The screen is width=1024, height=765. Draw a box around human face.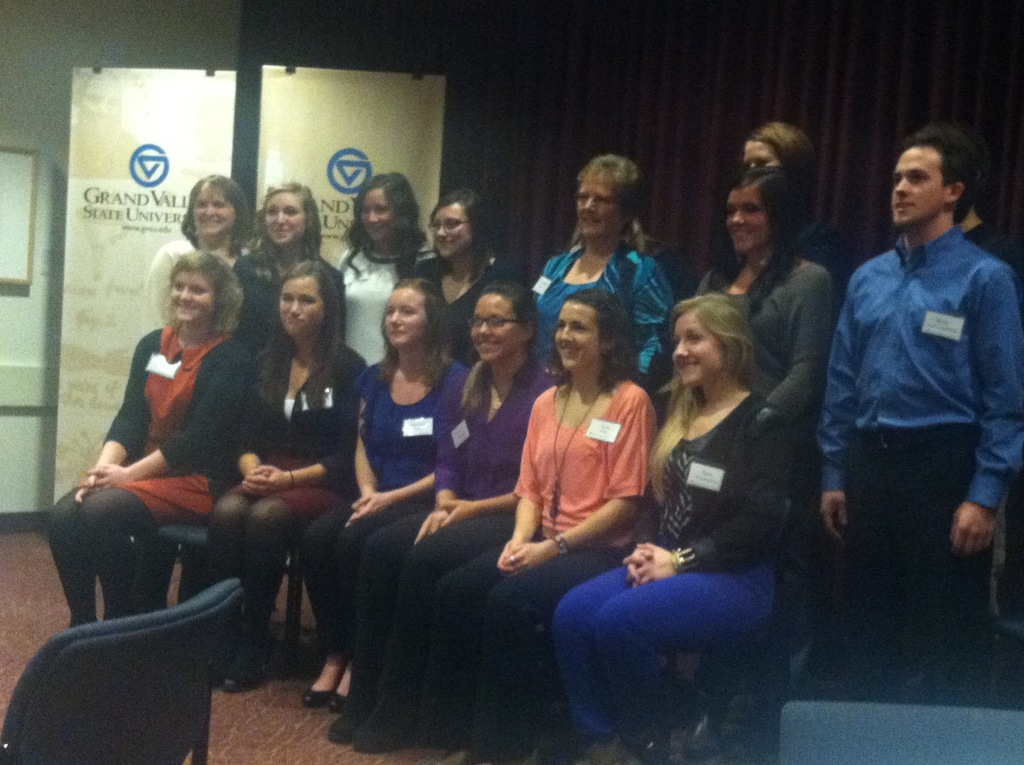
[x1=424, y1=200, x2=475, y2=260].
